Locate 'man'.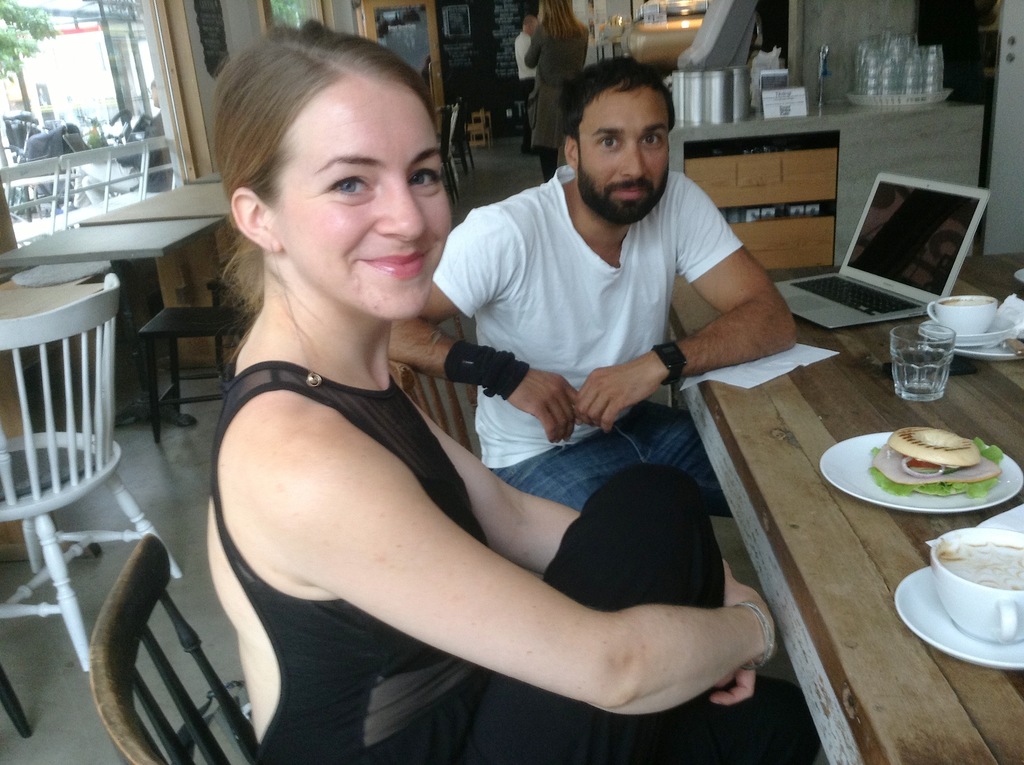
Bounding box: box=[417, 70, 811, 554].
